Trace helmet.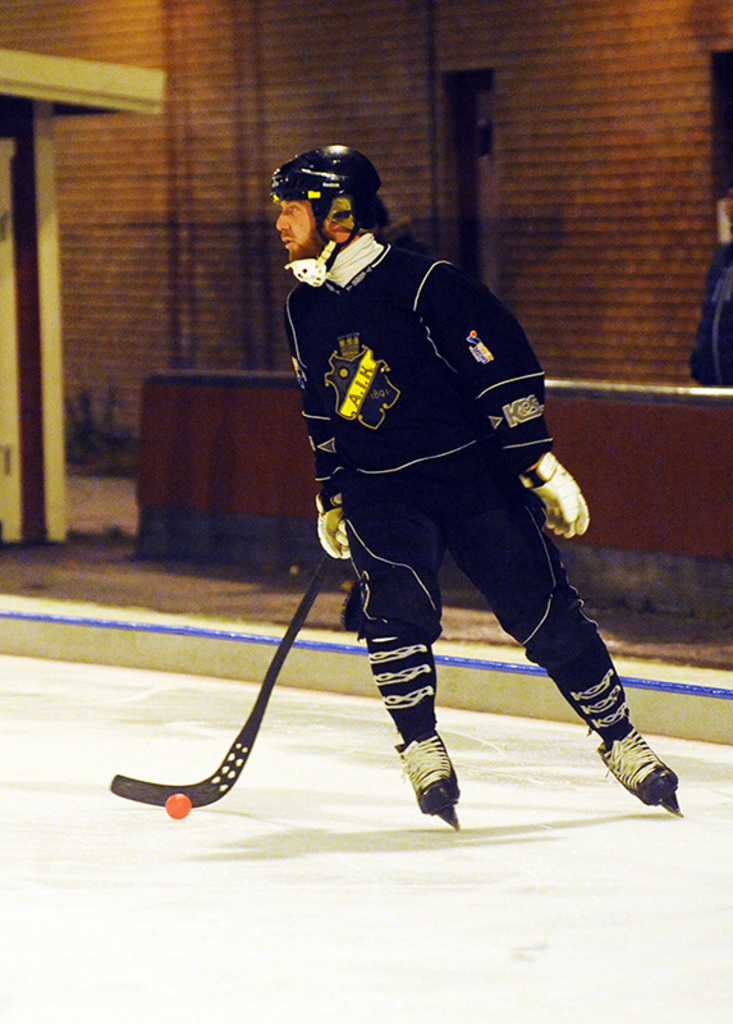
Traced to l=276, t=140, r=379, b=264.
